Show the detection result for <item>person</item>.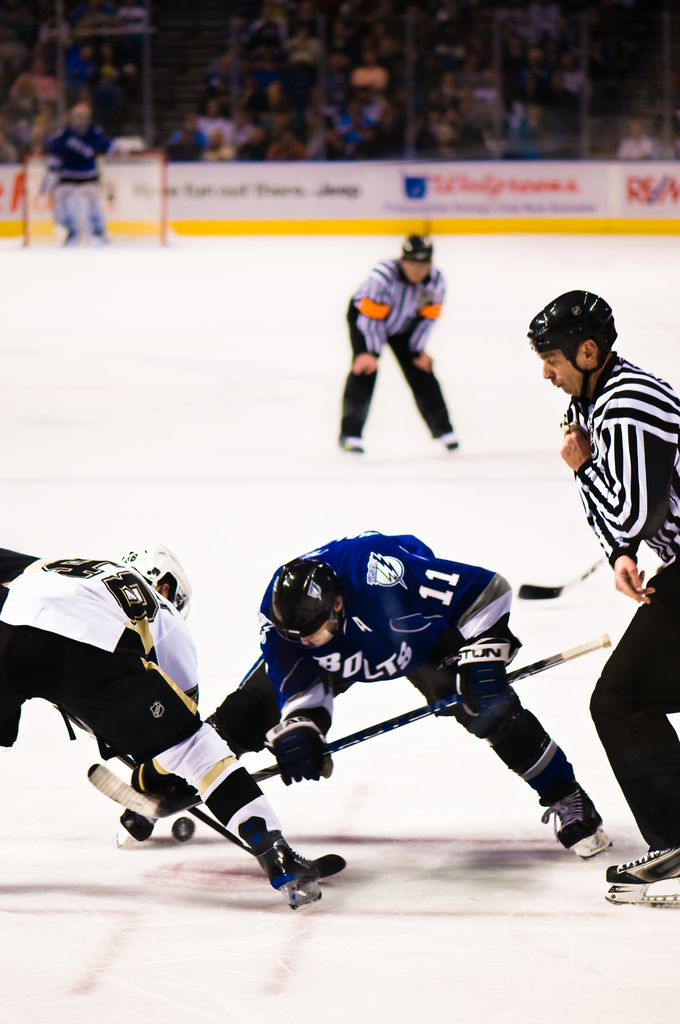
0 536 339 899.
